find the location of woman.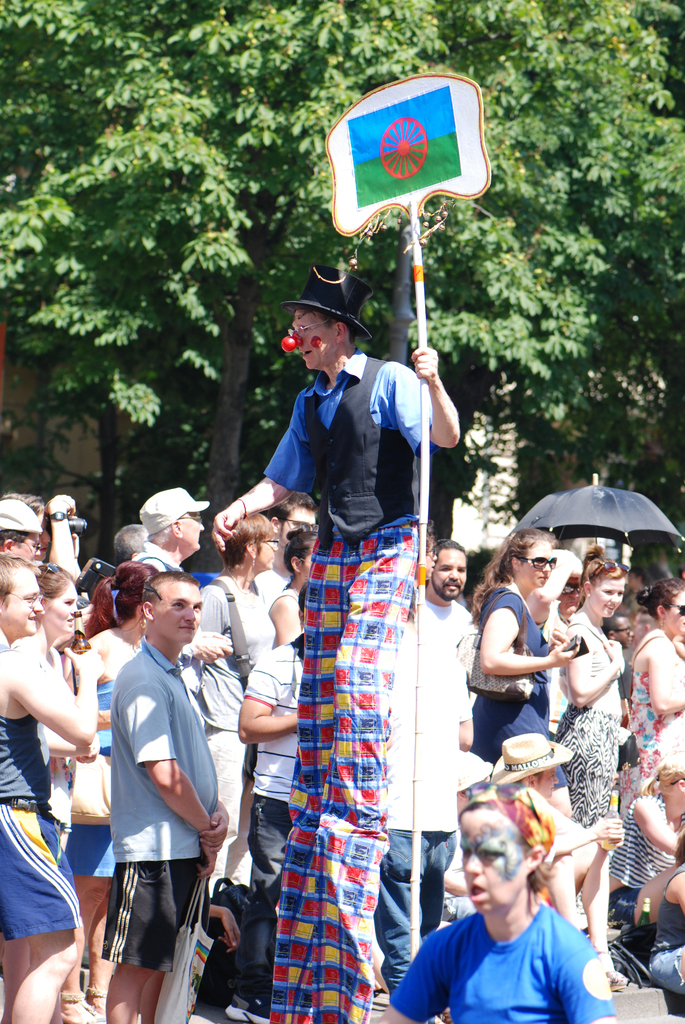
Location: [4, 560, 79, 838].
